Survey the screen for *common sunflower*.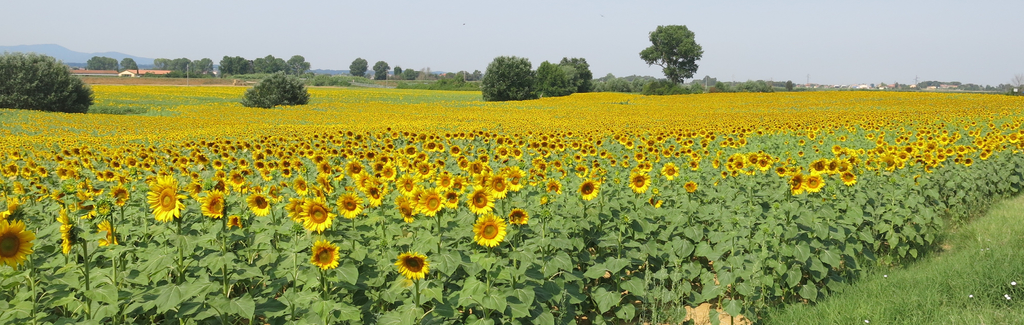
Survey found: l=309, t=240, r=343, b=273.
